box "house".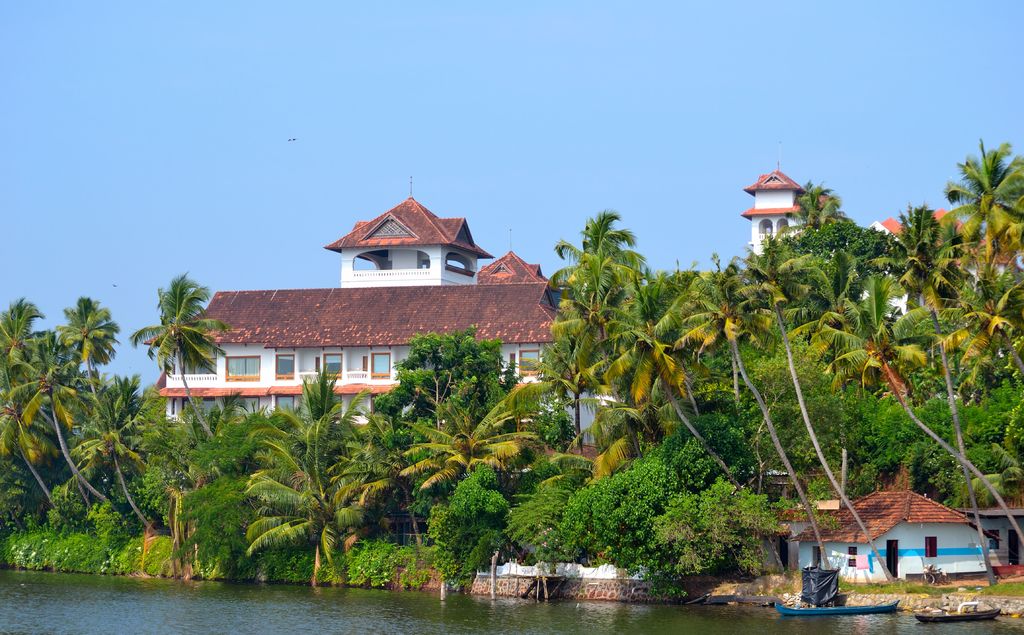
<box>966,486,1020,580</box>.
